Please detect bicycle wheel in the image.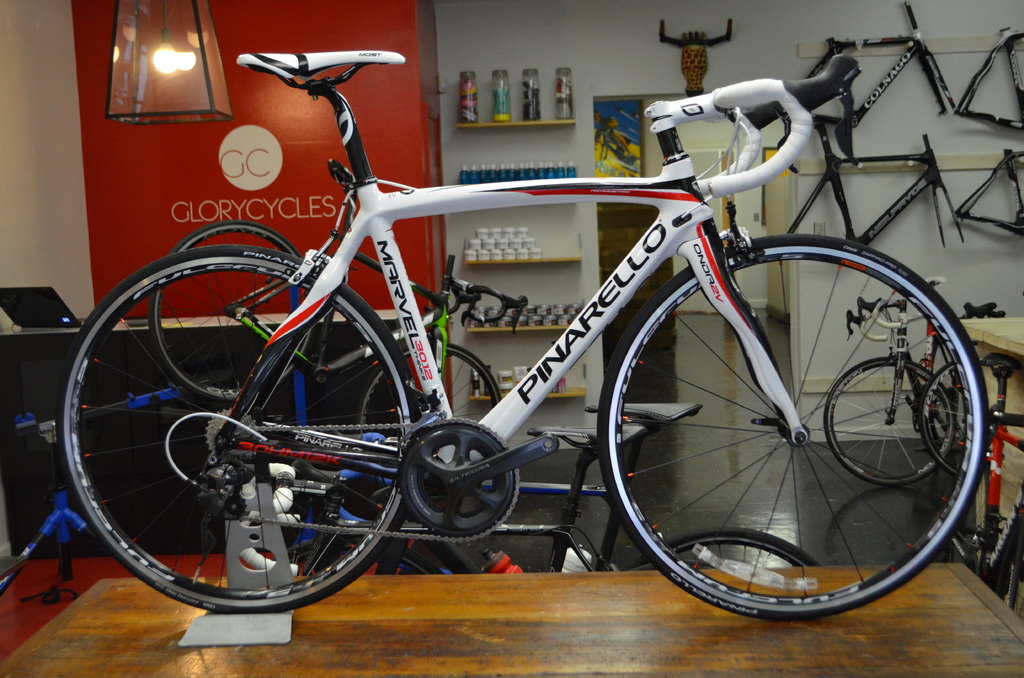
x1=637 y1=521 x2=808 y2=567.
